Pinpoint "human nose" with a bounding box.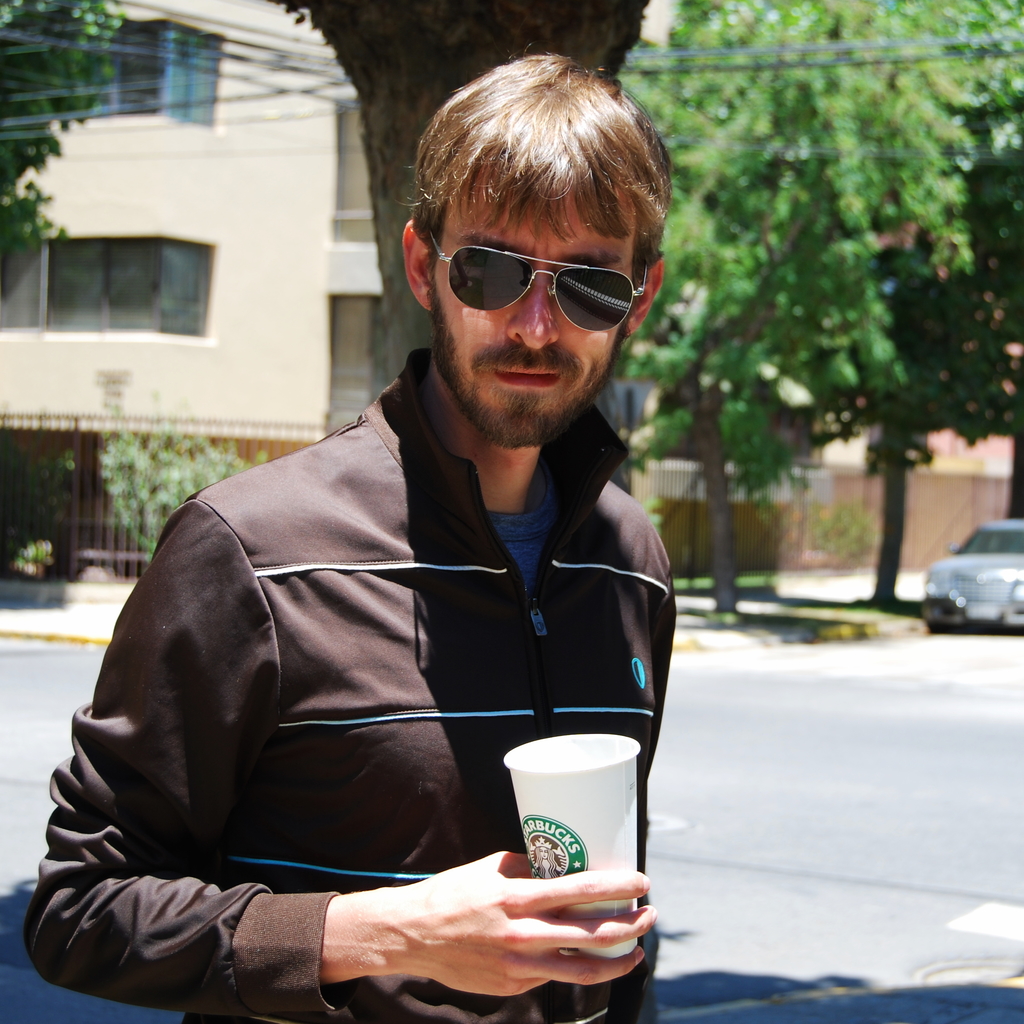
{"x1": 502, "y1": 268, "x2": 558, "y2": 354}.
